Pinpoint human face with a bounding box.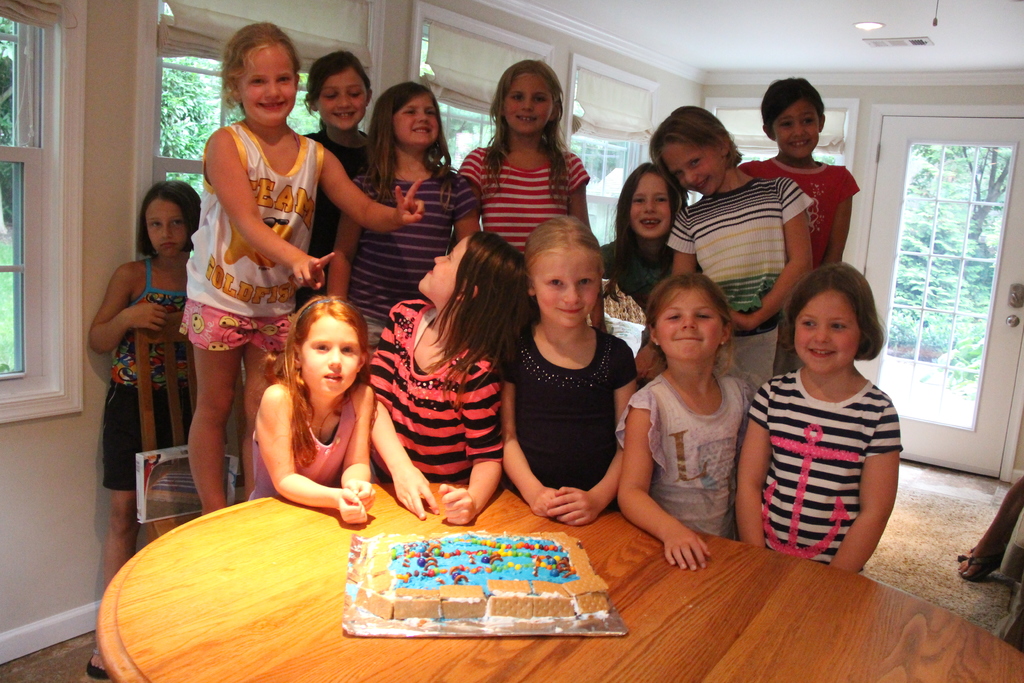
x1=536, y1=249, x2=597, y2=328.
